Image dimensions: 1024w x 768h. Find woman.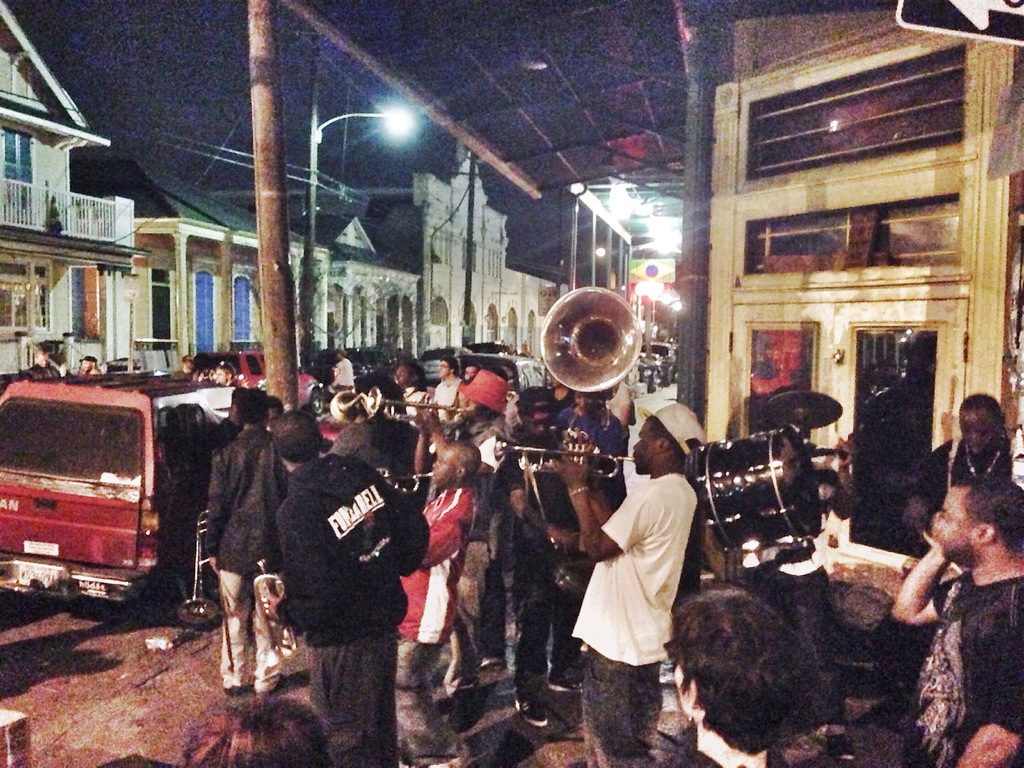
box(561, 387, 628, 495).
